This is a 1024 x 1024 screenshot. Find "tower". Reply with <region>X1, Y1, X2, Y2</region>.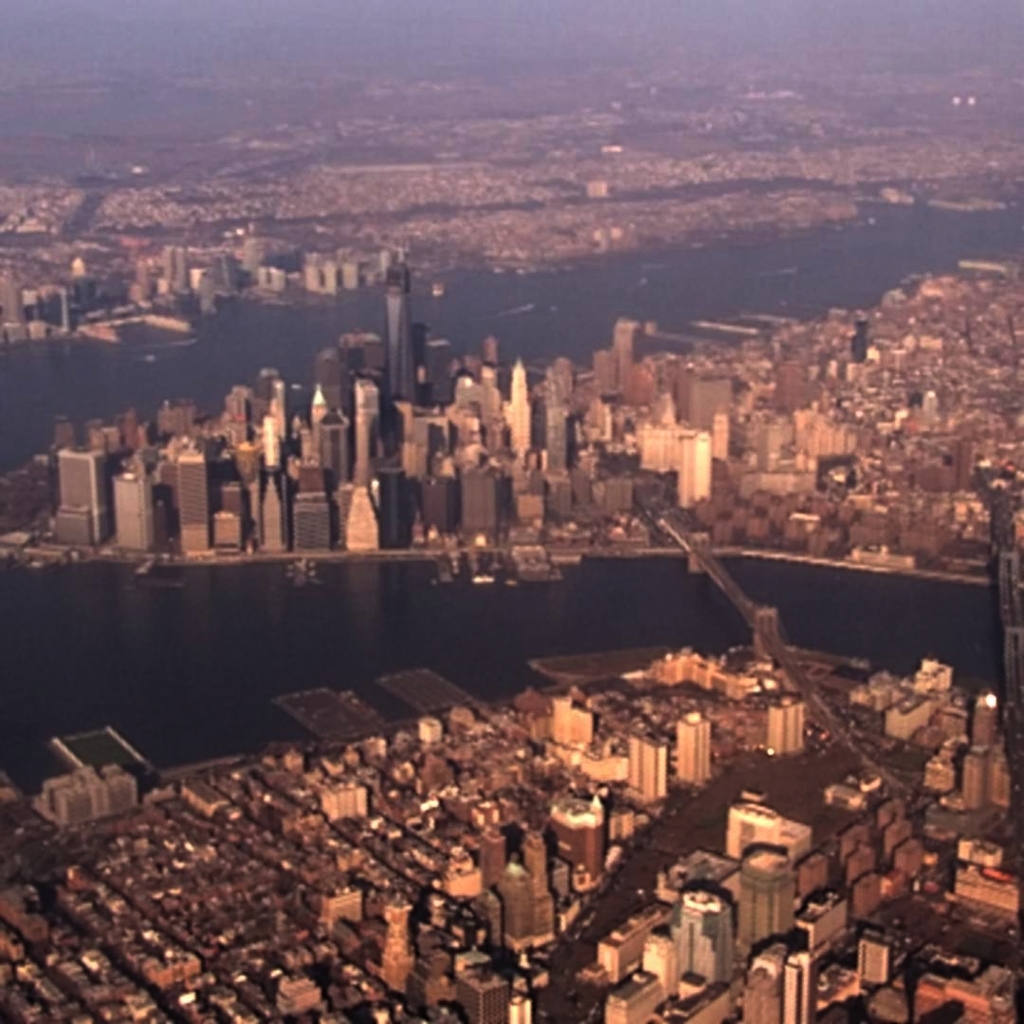
<region>968, 687, 1019, 824</region>.
